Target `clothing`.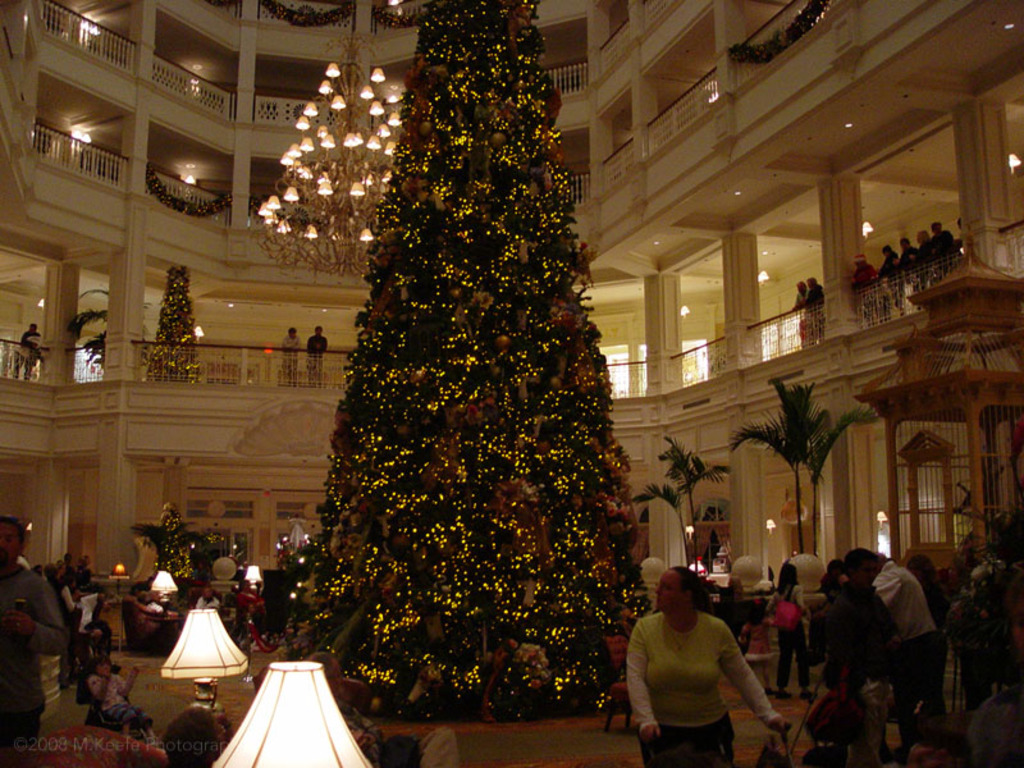
Target region: rect(233, 589, 261, 609).
